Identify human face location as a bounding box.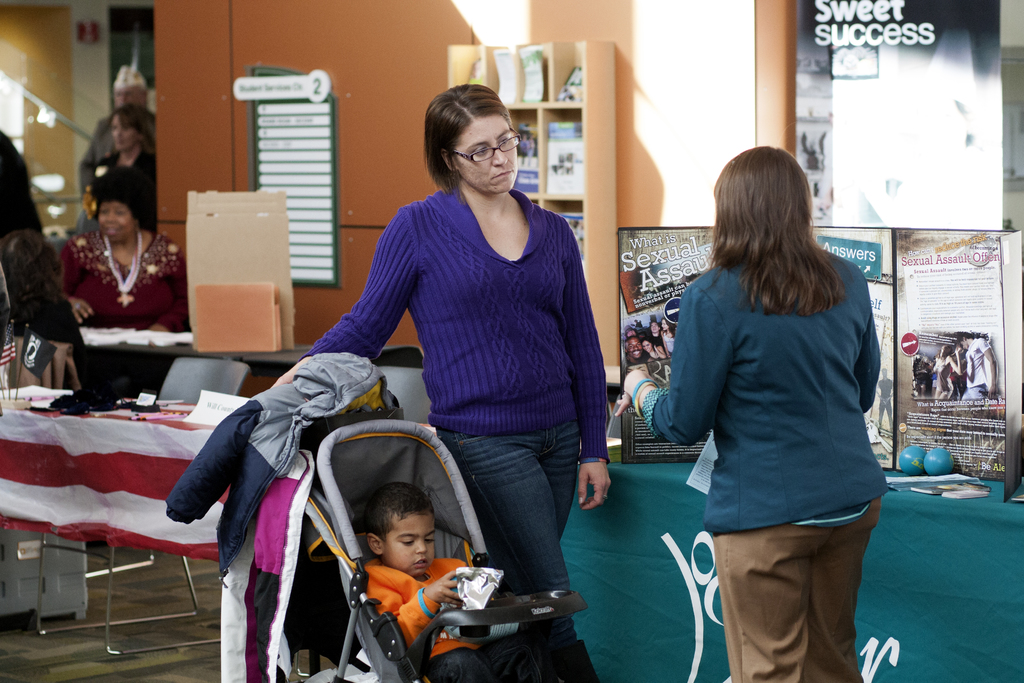
Rect(110, 117, 138, 155).
